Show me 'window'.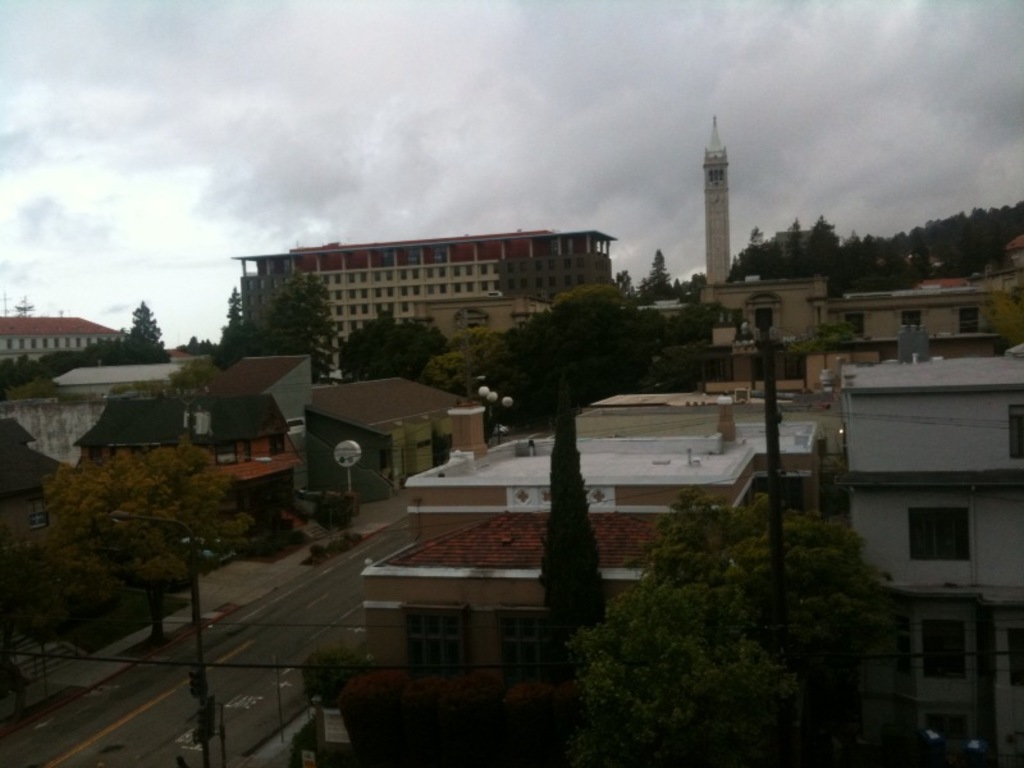
'window' is here: <region>1007, 625, 1023, 687</region>.
